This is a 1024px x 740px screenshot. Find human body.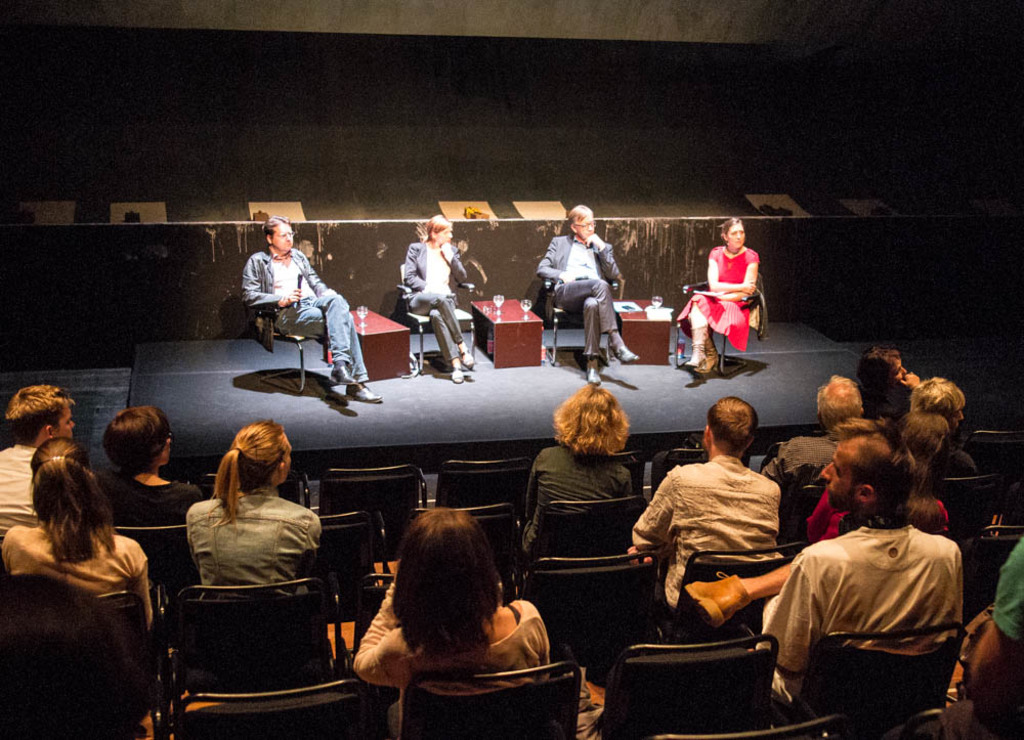
Bounding box: select_region(237, 217, 380, 407).
